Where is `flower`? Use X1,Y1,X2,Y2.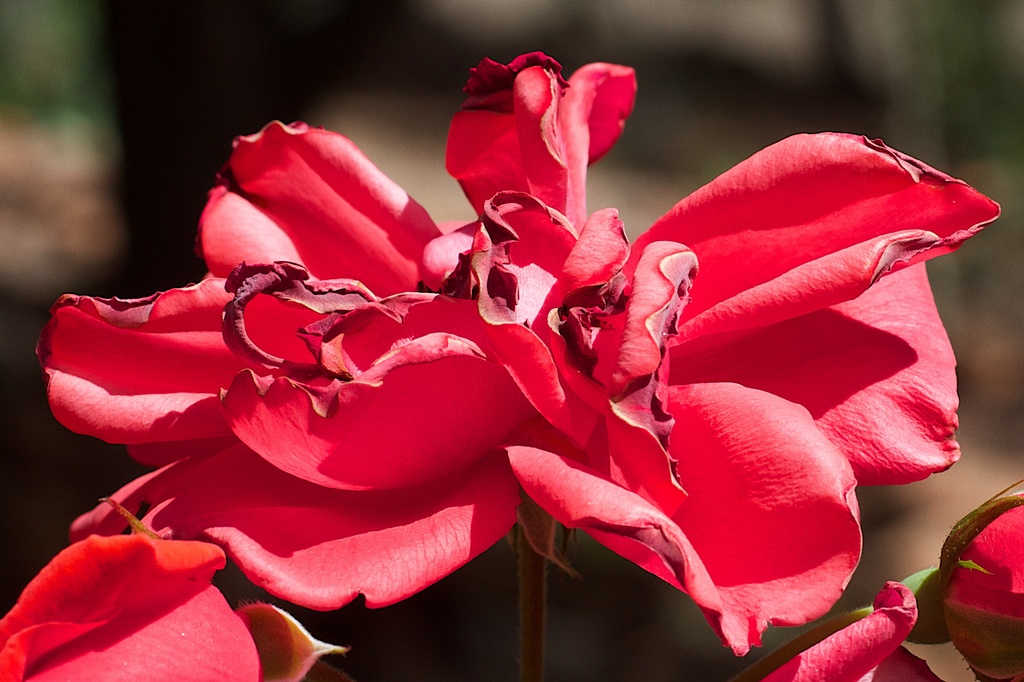
927,485,1023,681.
